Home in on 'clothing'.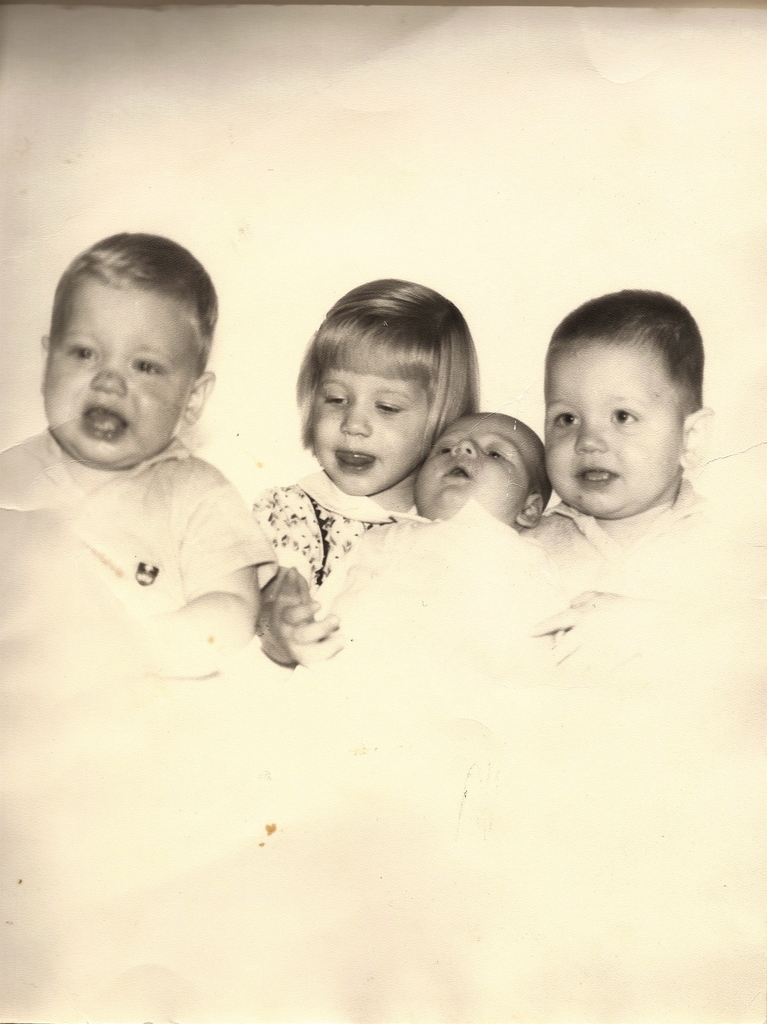
Homed in at bbox(525, 497, 746, 646).
